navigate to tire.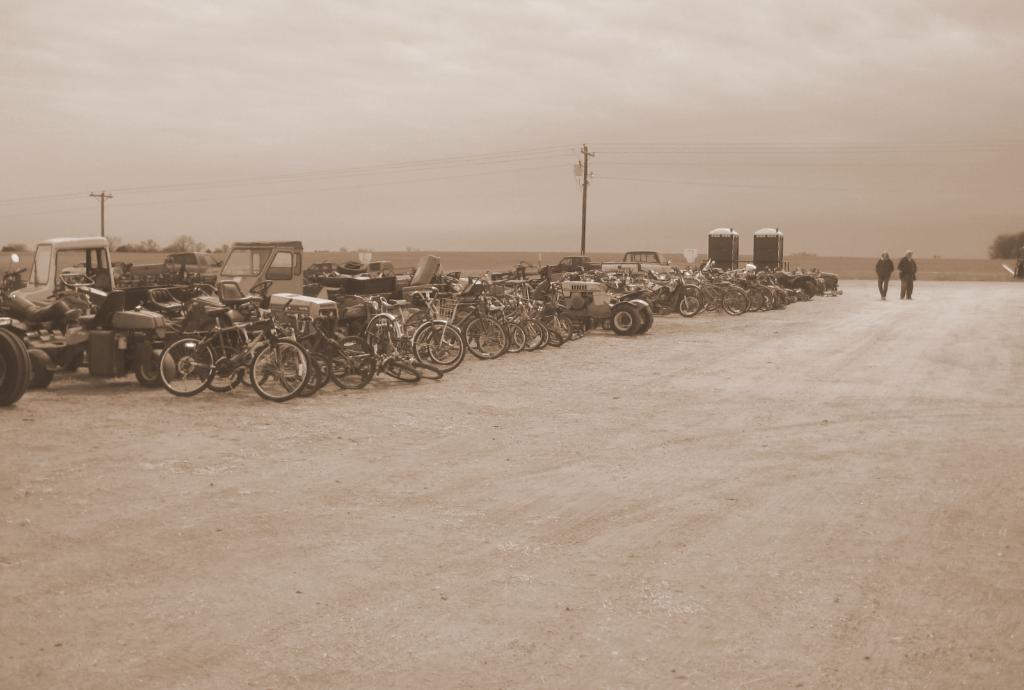
Navigation target: rect(0, 325, 31, 405).
